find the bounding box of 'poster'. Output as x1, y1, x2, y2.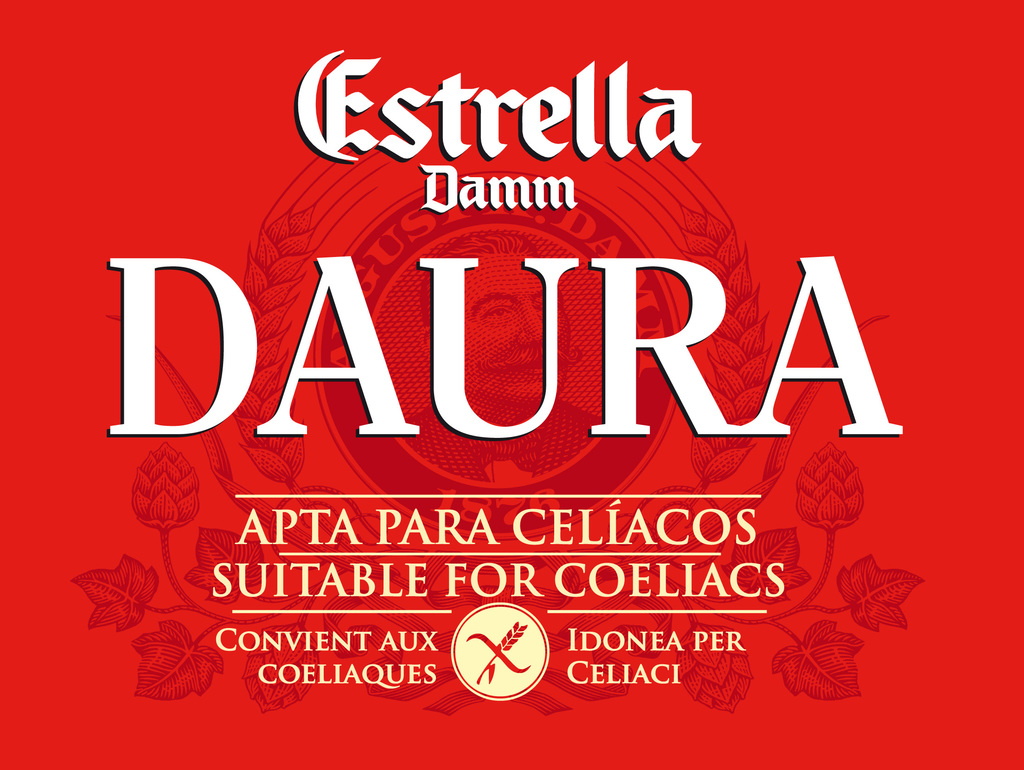
0, 1, 1023, 769.
